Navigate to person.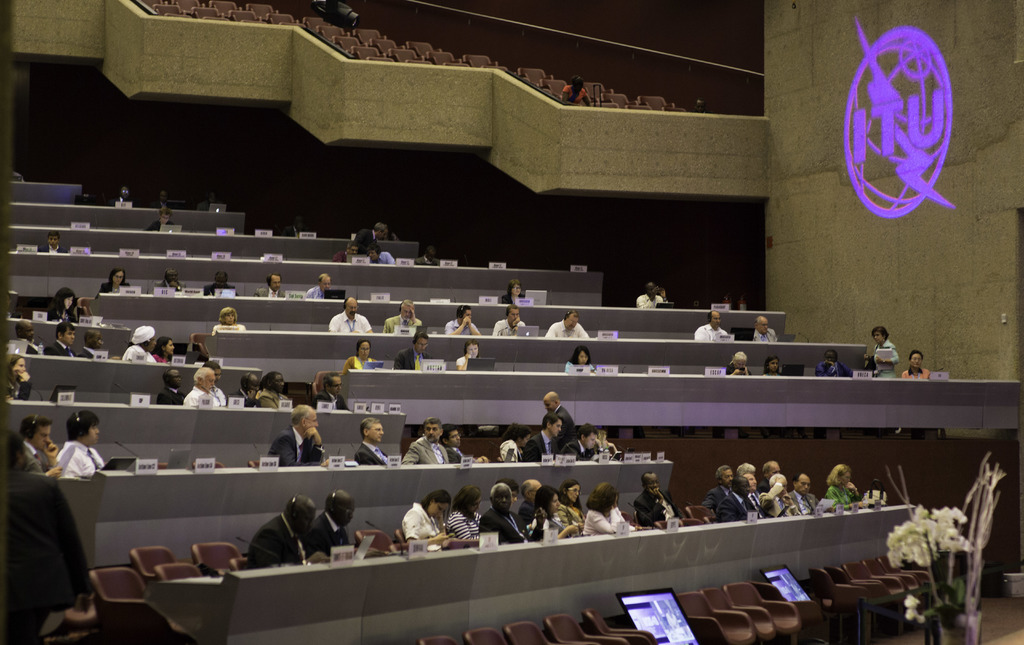
Navigation target: pyautogui.locateOnScreen(583, 482, 627, 530).
